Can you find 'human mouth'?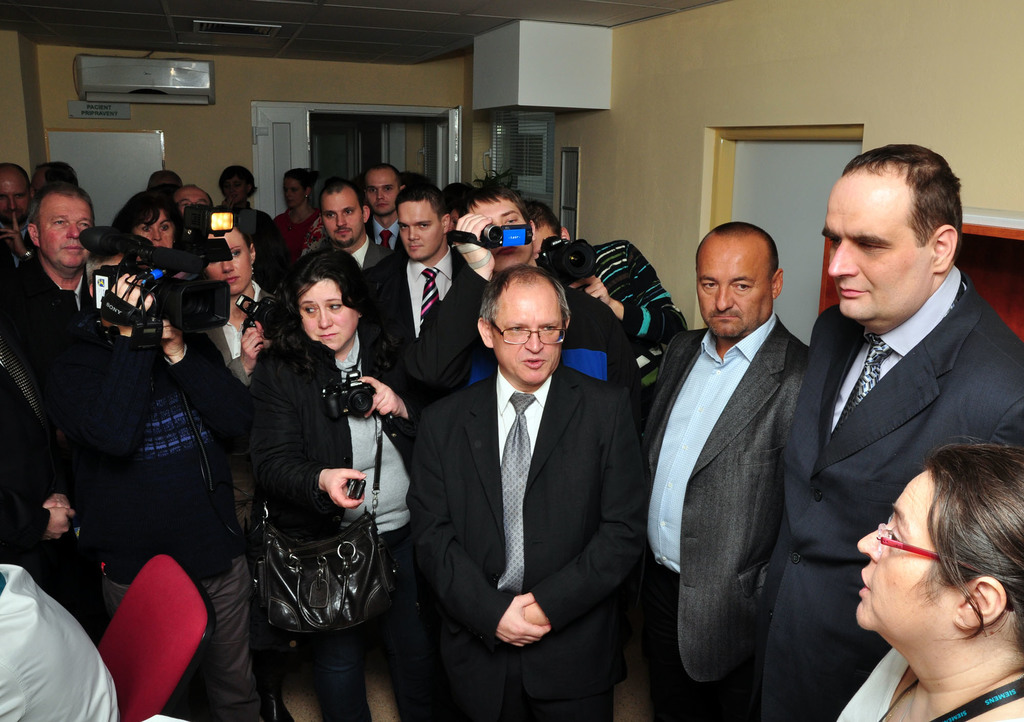
Yes, bounding box: 374:204:388:208.
